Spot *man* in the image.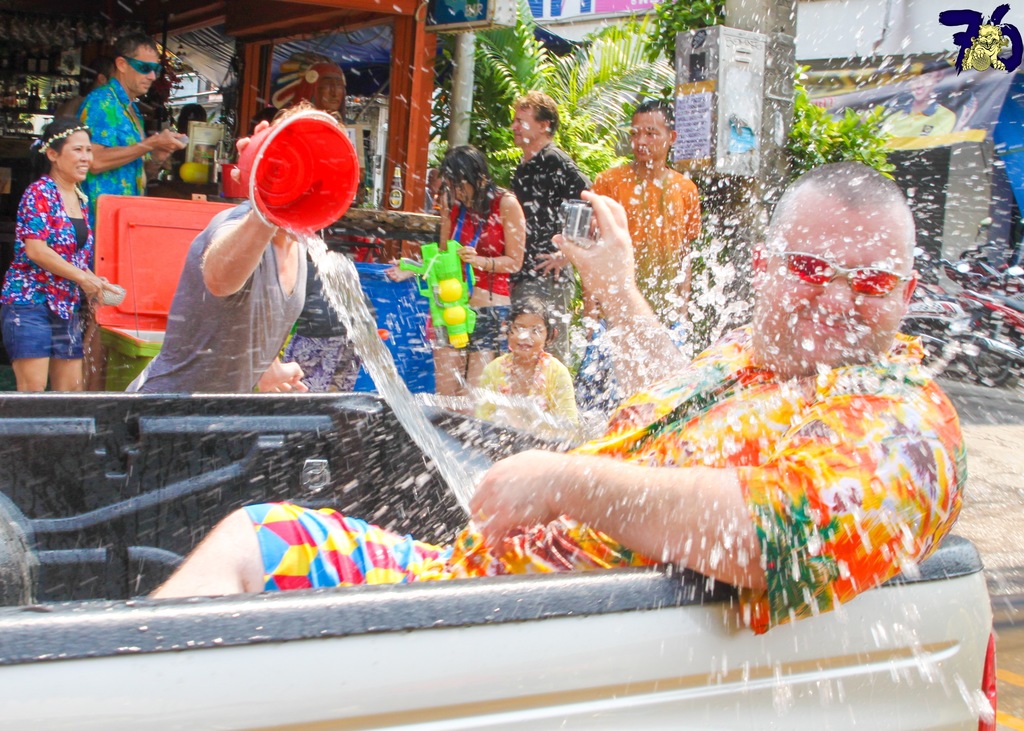
*man* found at [80, 33, 184, 213].
